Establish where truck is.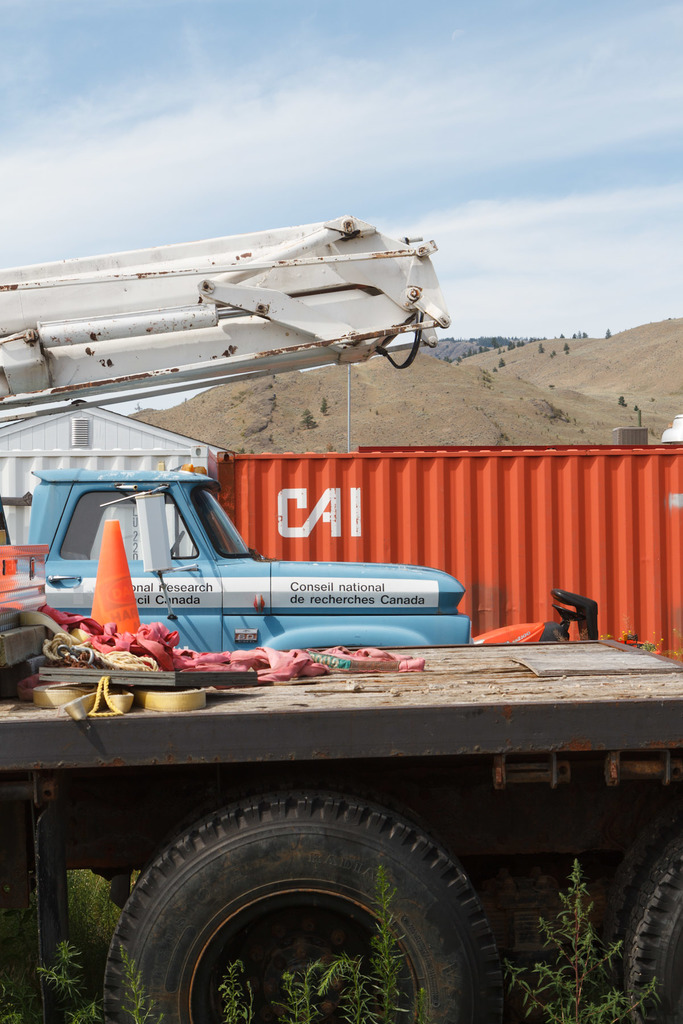
Established at left=0, top=211, right=472, bottom=655.
